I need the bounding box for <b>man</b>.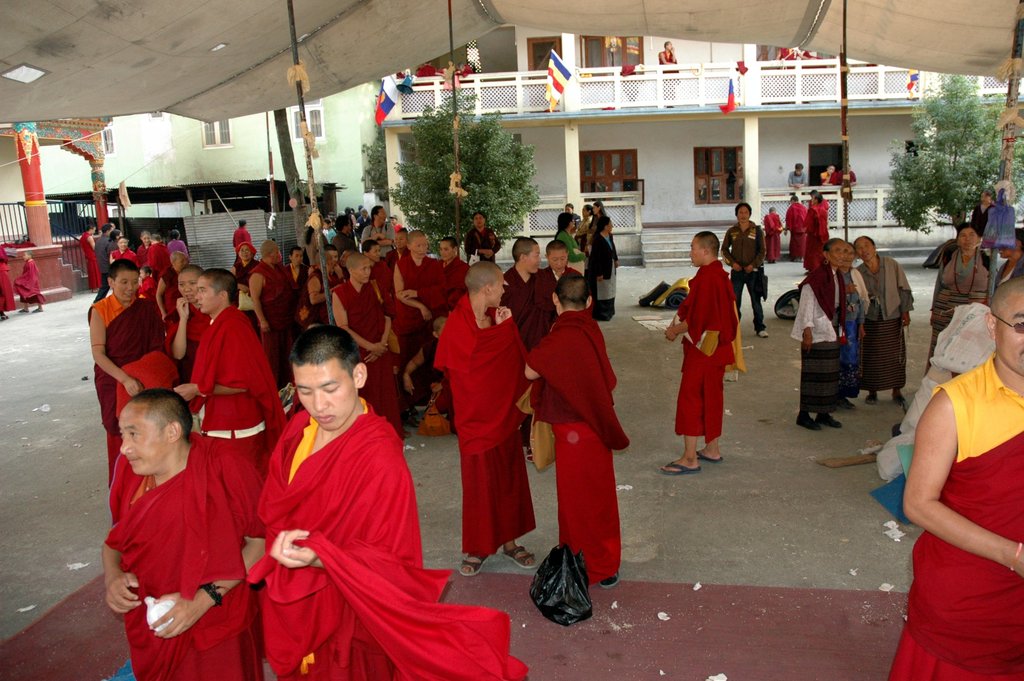
Here it is: 721 199 770 338.
